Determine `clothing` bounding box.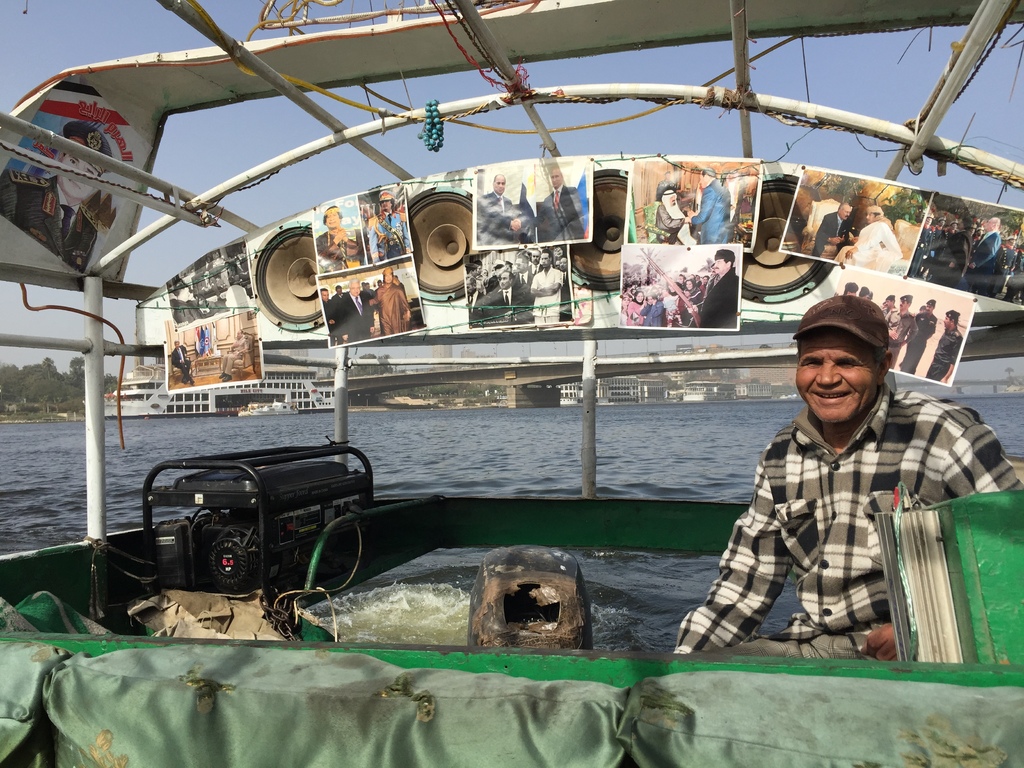
Determined: (476,195,523,253).
